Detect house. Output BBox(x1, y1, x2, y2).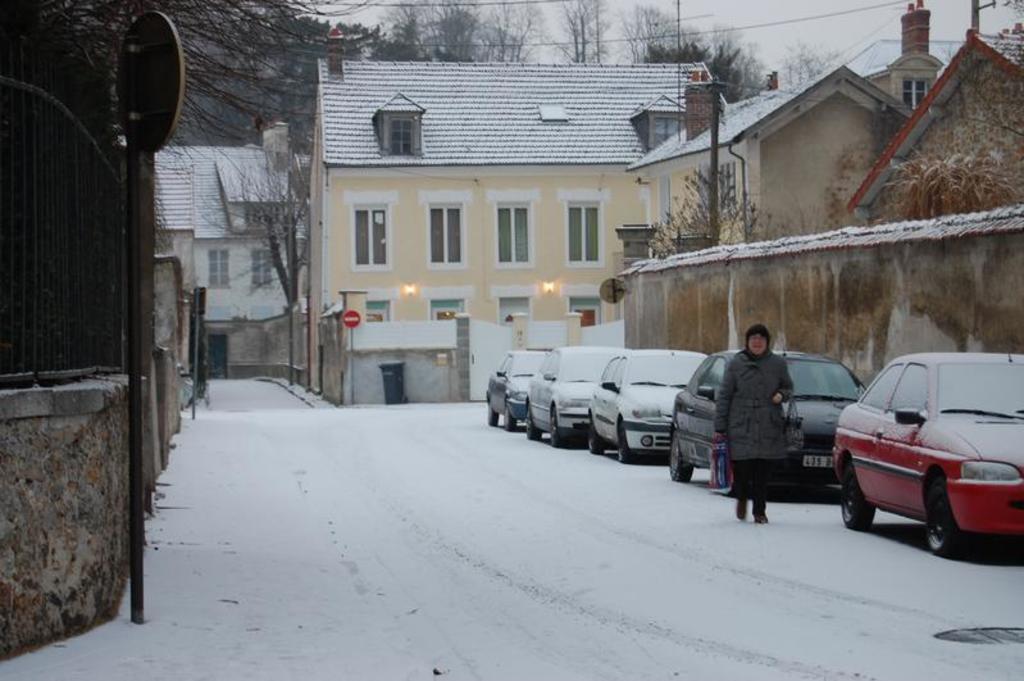
BBox(845, 29, 1023, 233).
